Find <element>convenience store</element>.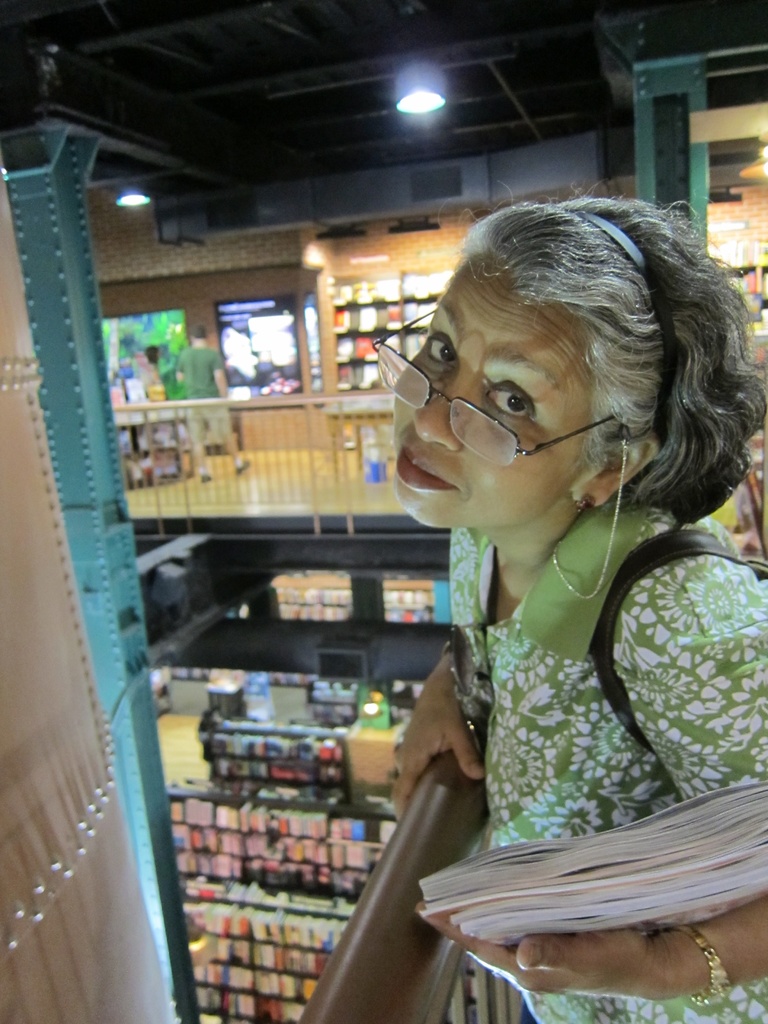
[left=4, top=95, right=767, bottom=1008].
